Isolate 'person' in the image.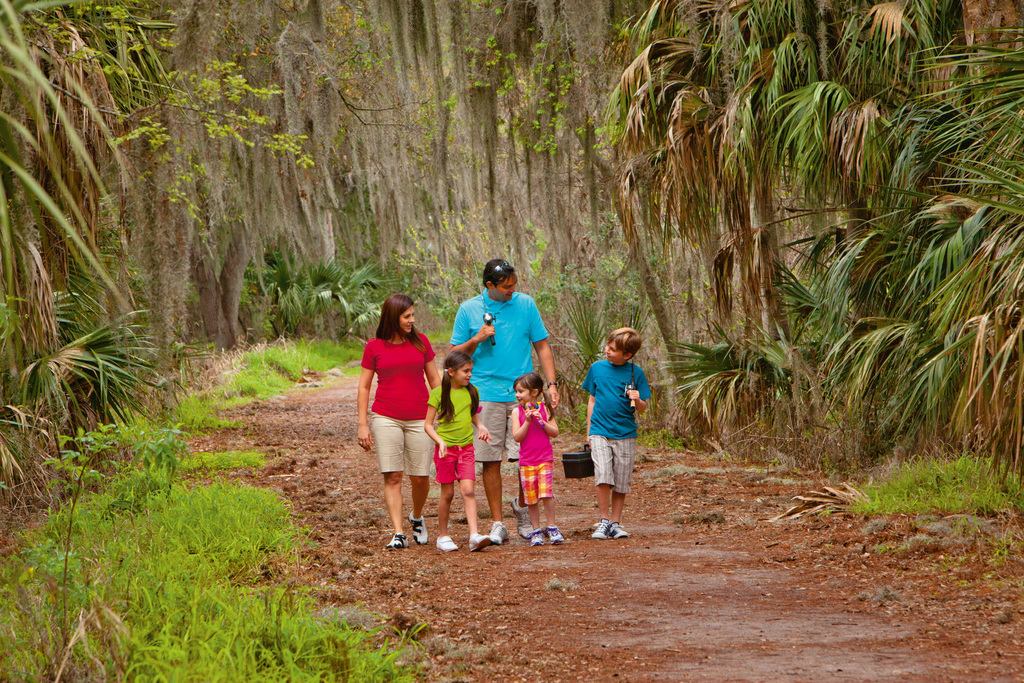
Isolated region: 580/312/655/535.
